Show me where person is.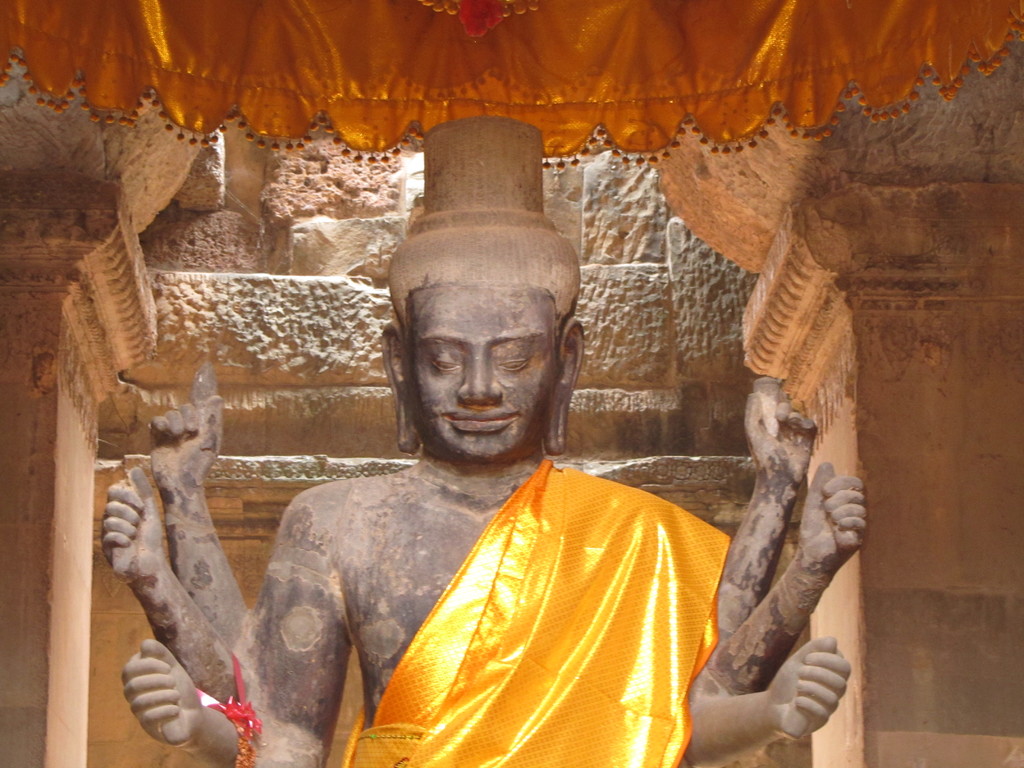
person is at left=101, top=116, right=867, bottom=767.
